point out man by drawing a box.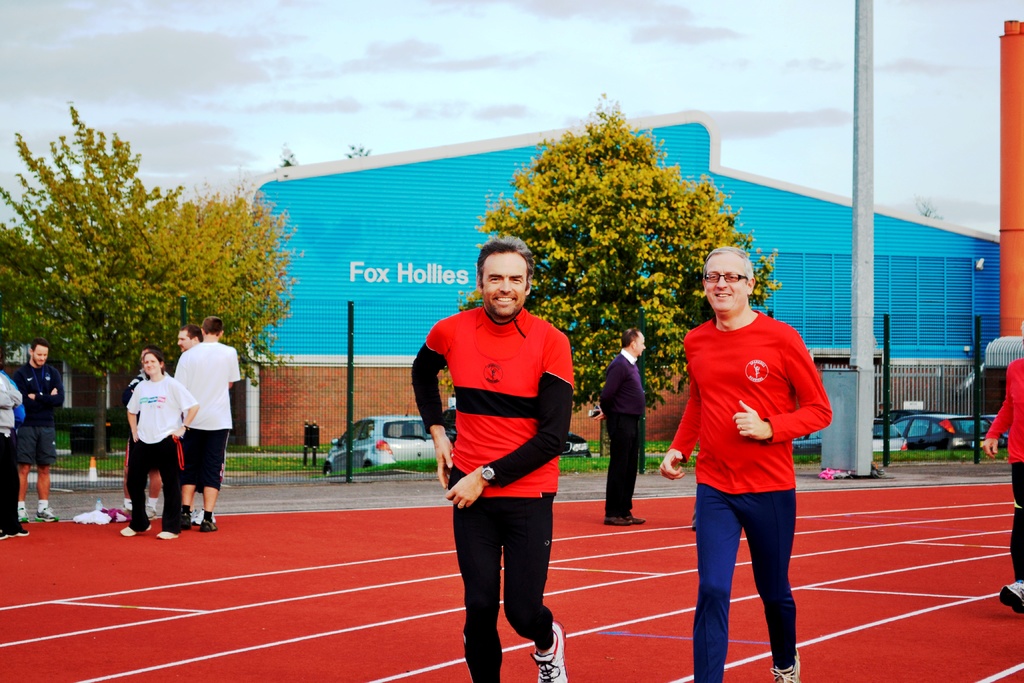
10:340:64:525.
